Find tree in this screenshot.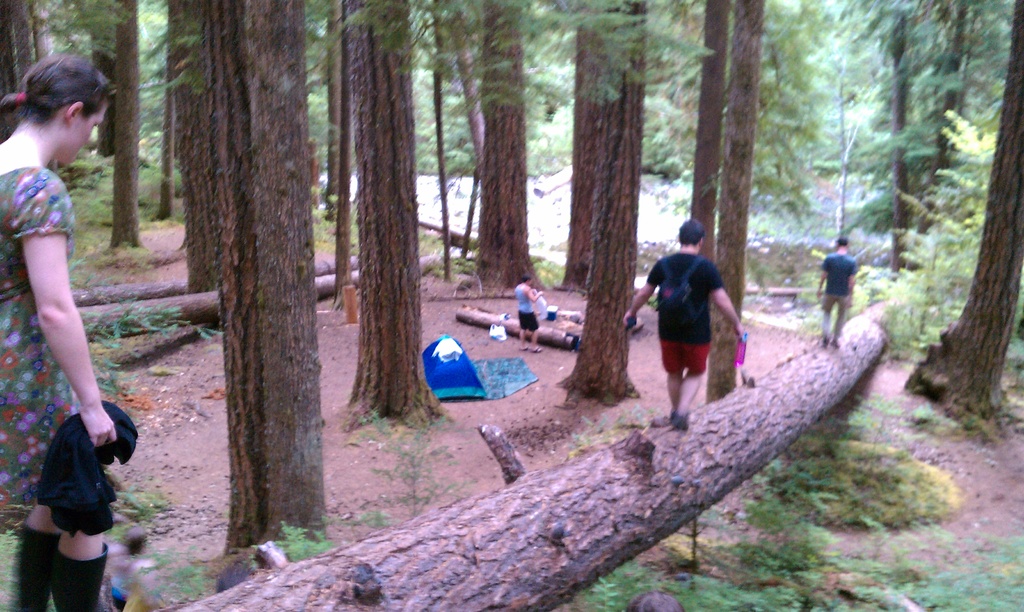
The bounding box for tree is [893,0,1023,441].
